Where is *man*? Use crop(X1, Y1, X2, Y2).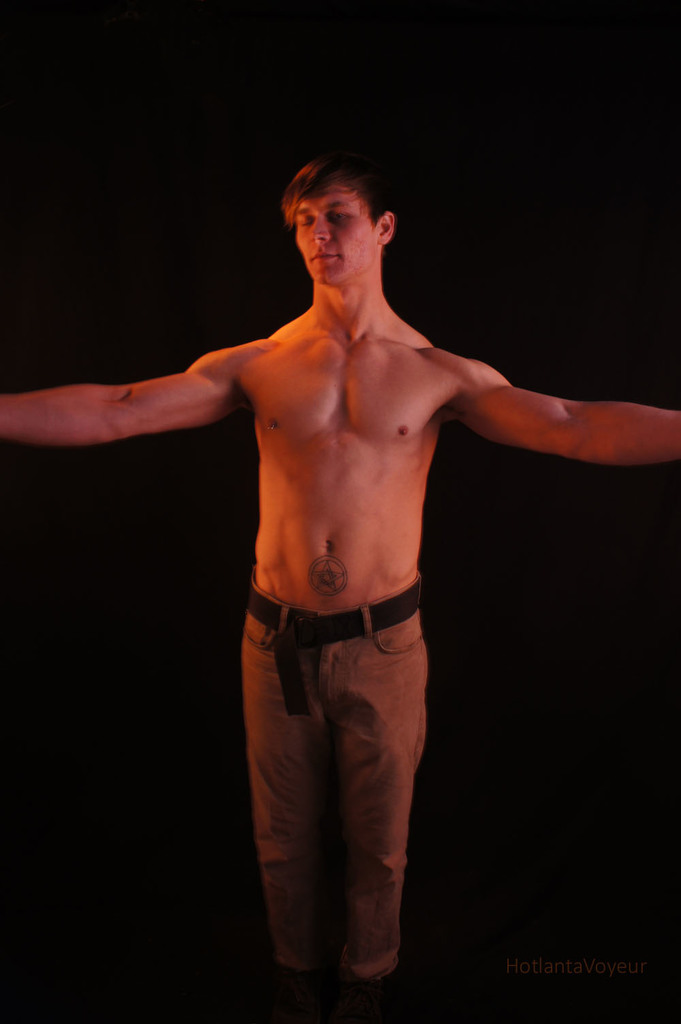
crop(0, 154, 680, 1023).
